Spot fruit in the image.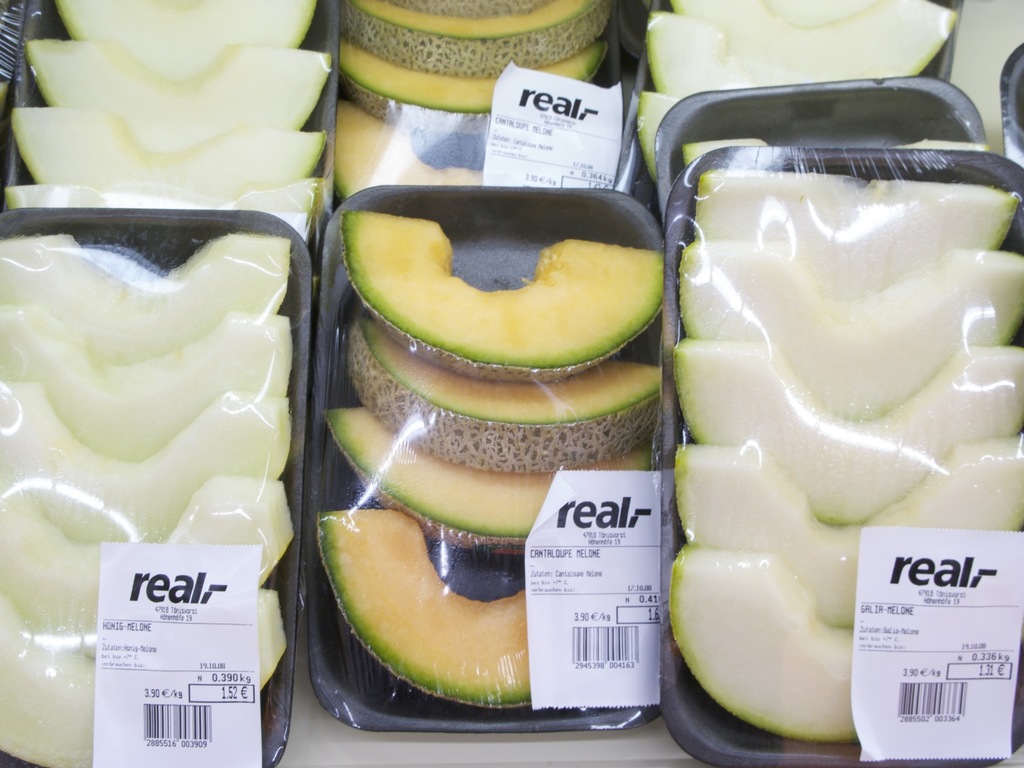
fruit found at (x1=351, y1=200, x2=653, y2=397).
